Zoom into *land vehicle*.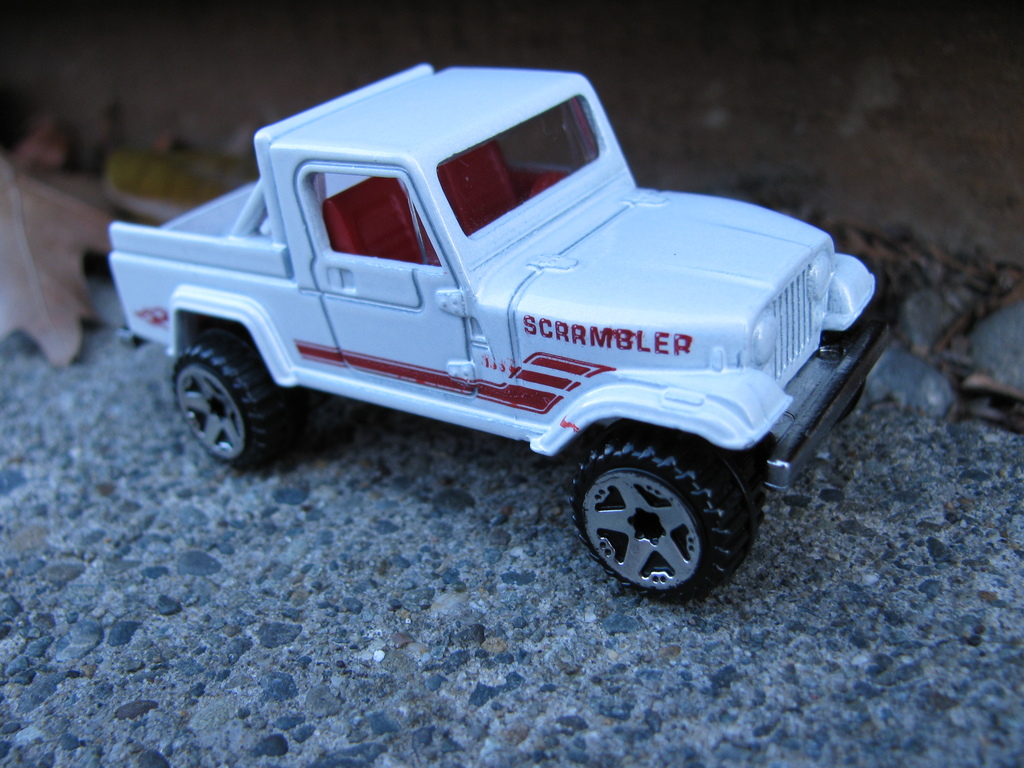
Zoom target: (left=105, top=61, right=890, bottom=602).
